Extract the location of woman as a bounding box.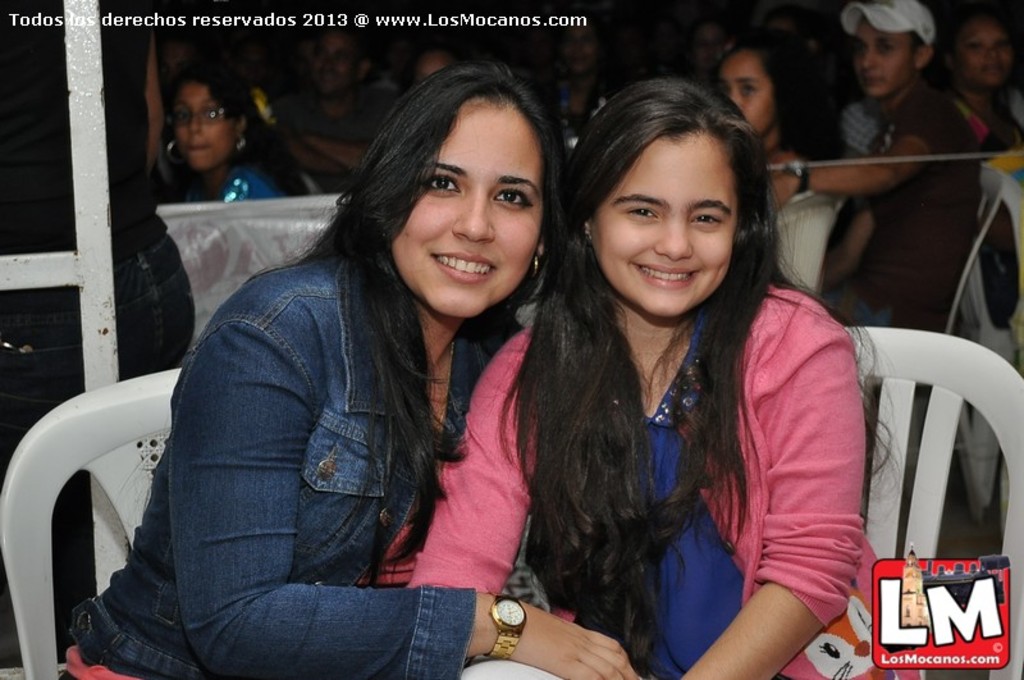
{"x1": 484, "y1": 60, "x2": 873, "y2": 677}.
